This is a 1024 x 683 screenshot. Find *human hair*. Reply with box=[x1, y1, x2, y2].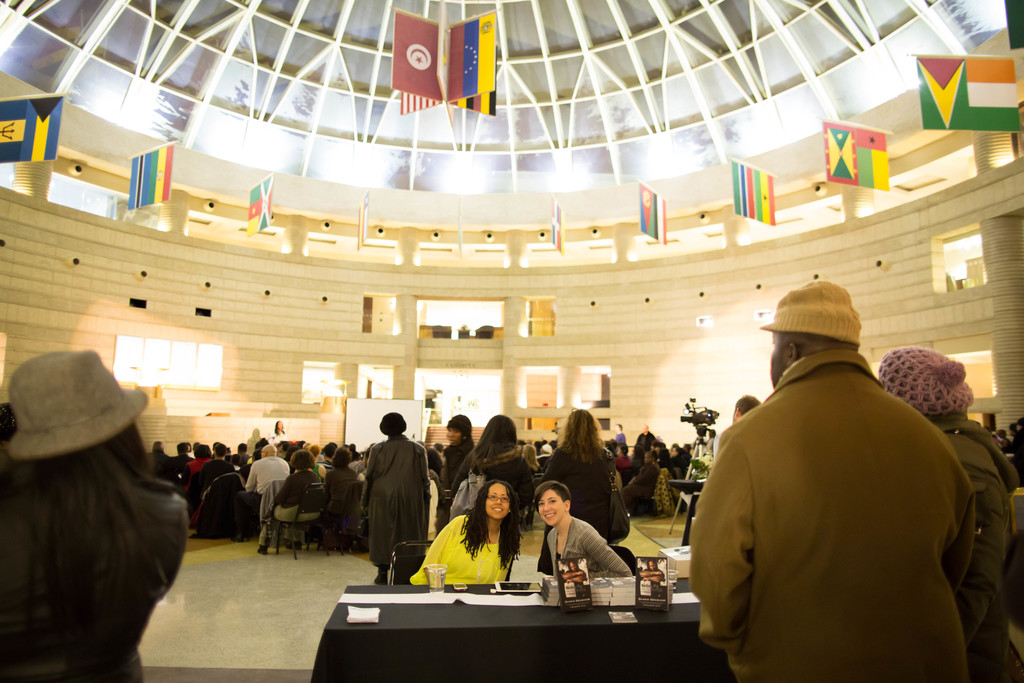
box=[274, 420, 287, 434].
